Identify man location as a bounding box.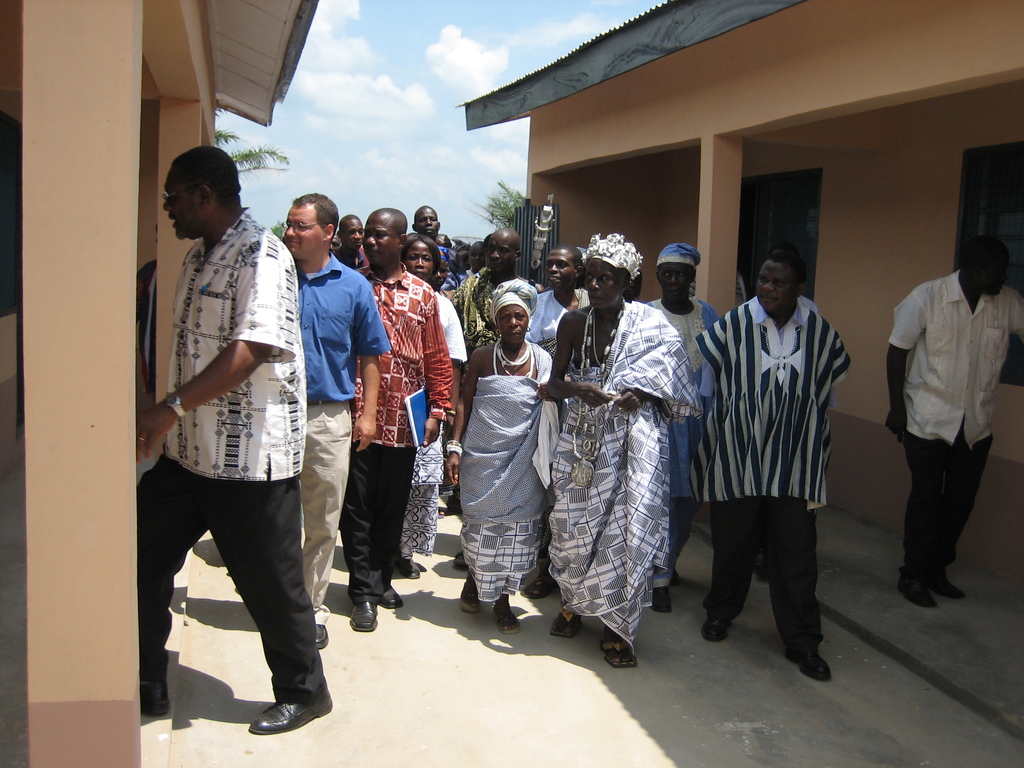
box=[339, 212, 454, 630].
